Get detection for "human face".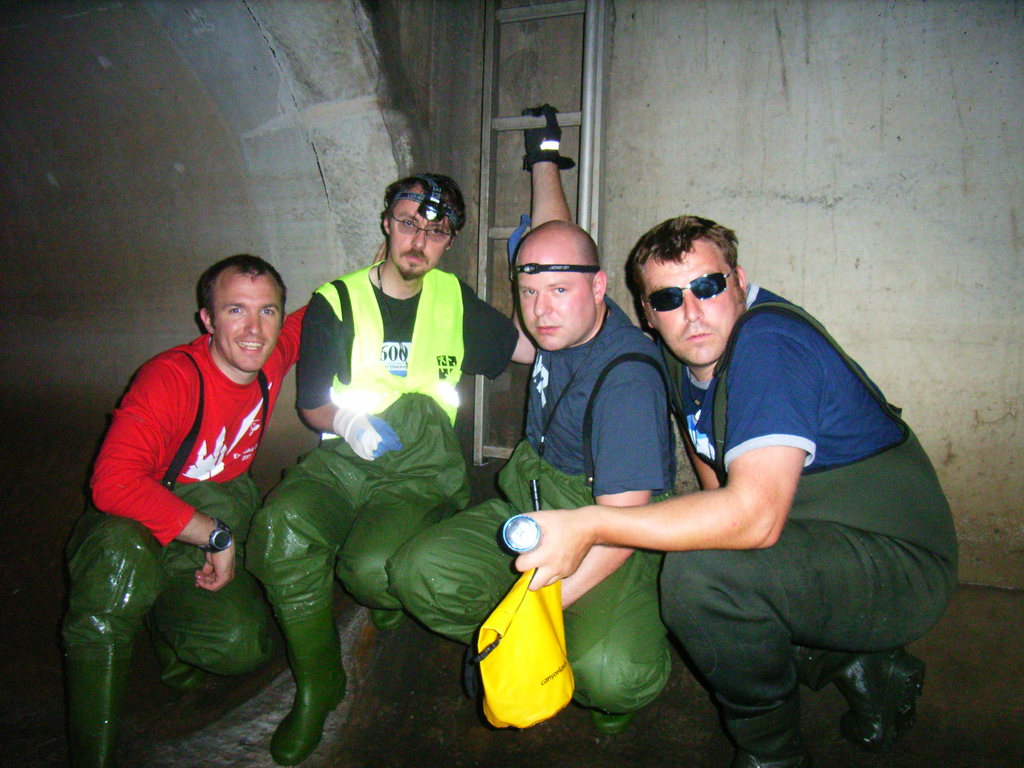
Detection: 642:241:733:368.
